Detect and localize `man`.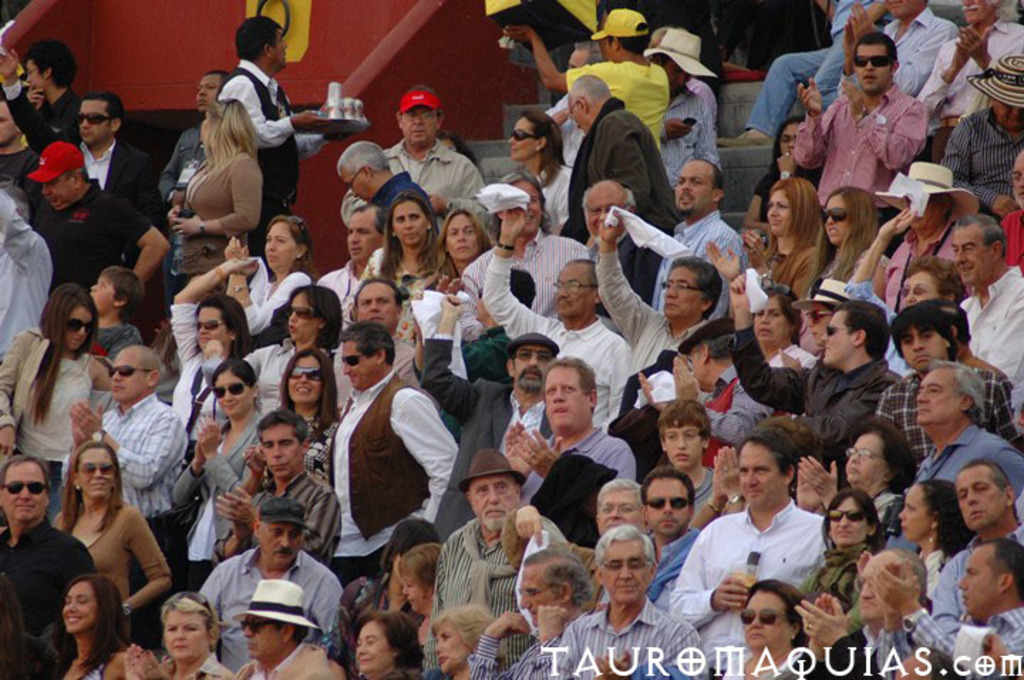
Localized at x1=462, y1=175, x2=604, y2=363.
